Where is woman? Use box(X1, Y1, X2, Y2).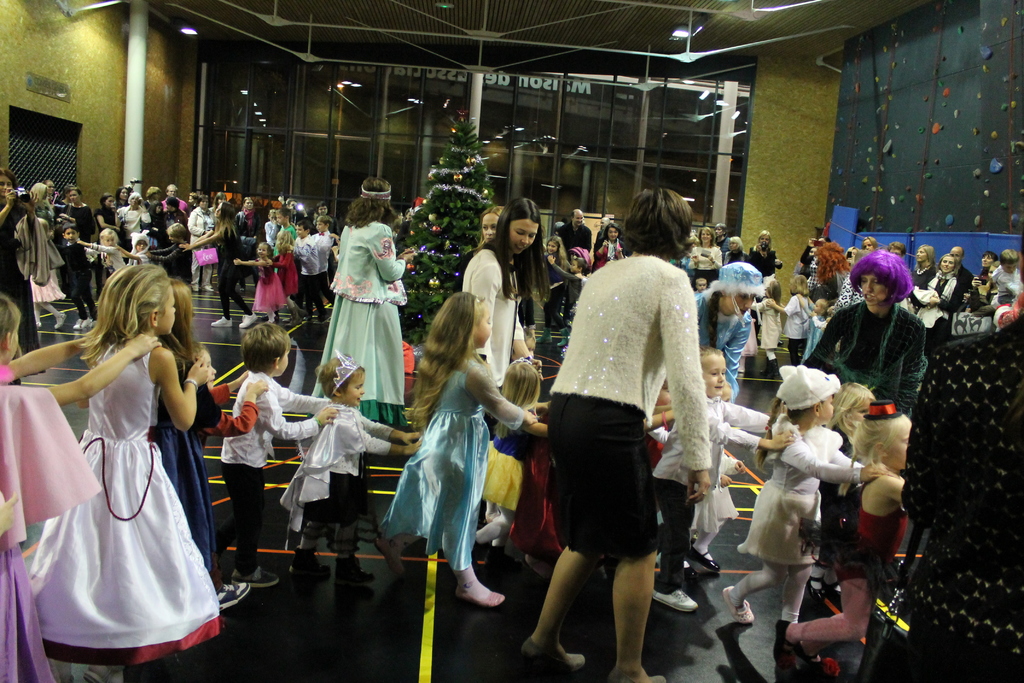
box(690, 227, 723, 293).
